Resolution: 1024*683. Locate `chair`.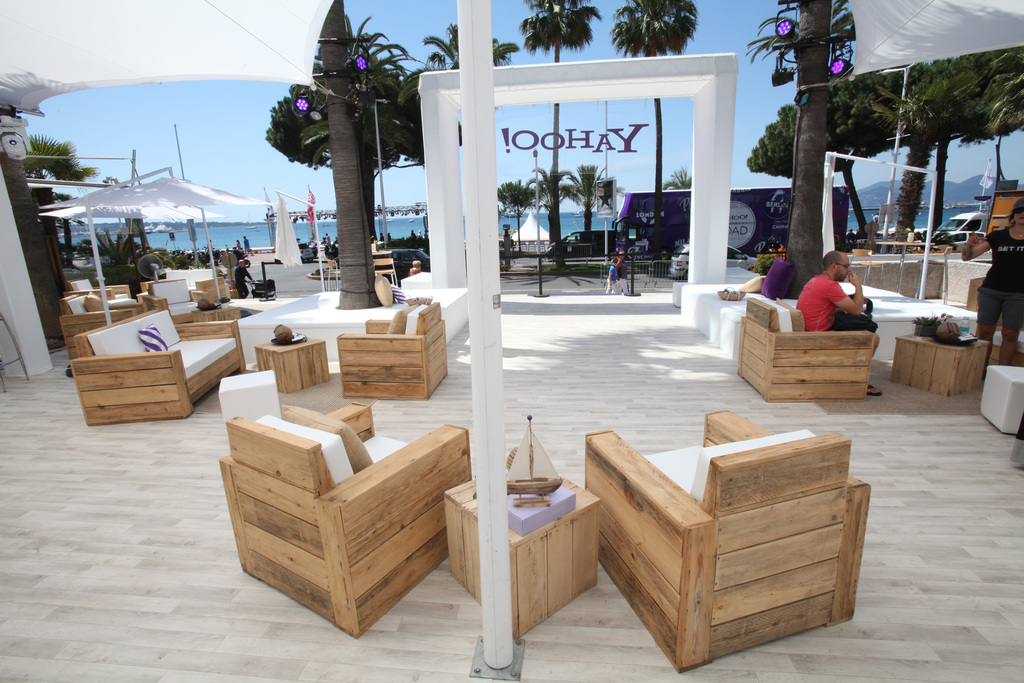
[x1=212, y1=390, x2=473, y2=634].
